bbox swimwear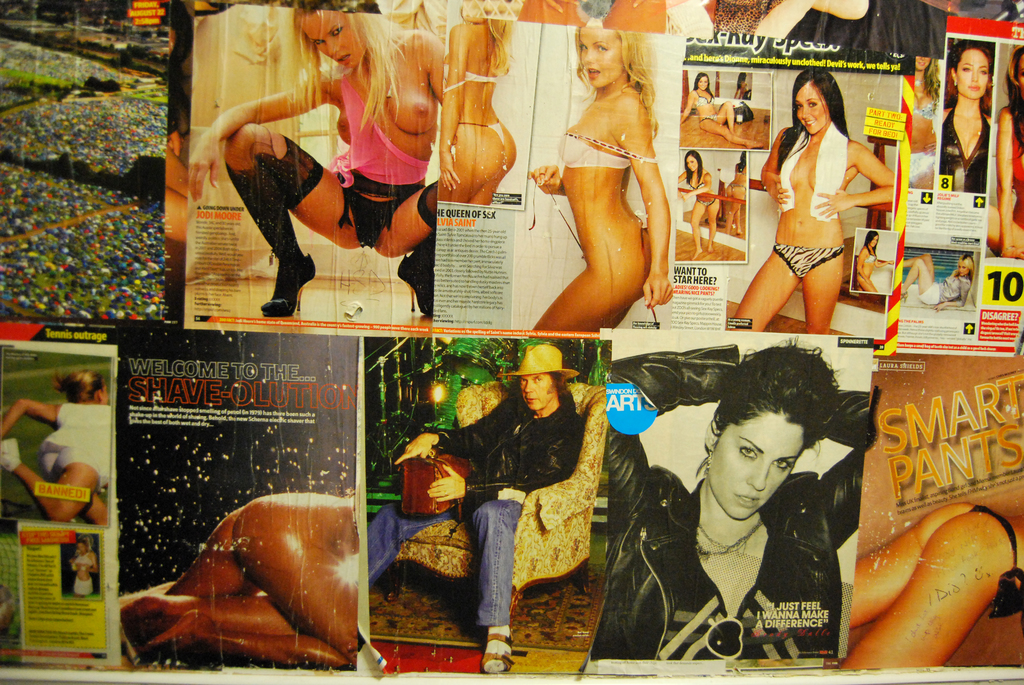
[x1=449, y1=112, x2=511, y2=175]
